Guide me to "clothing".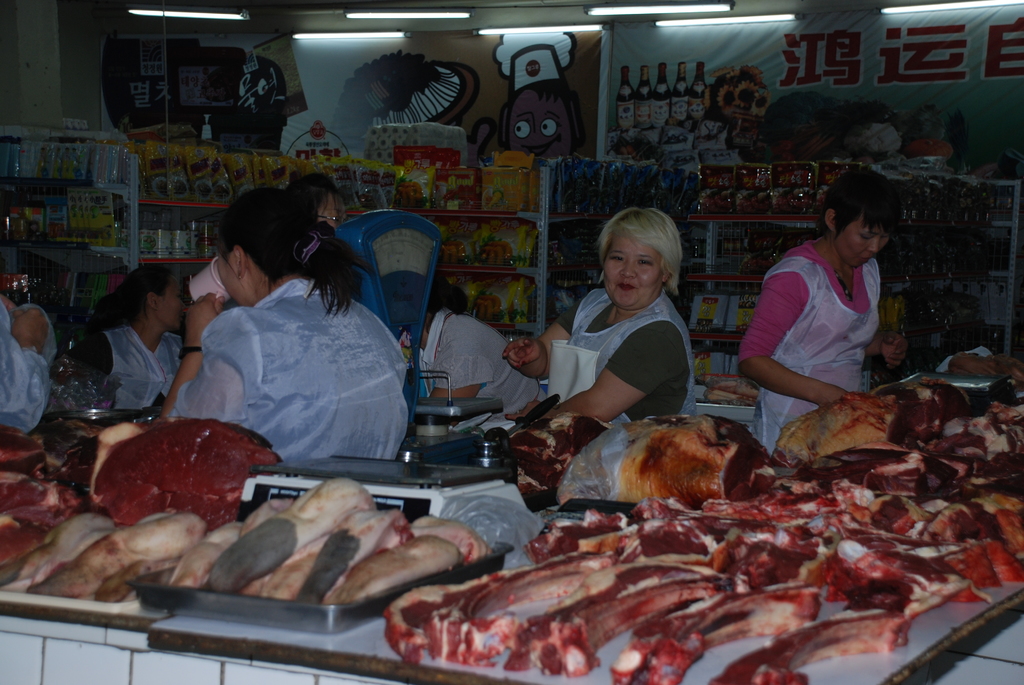
Guidance: left=102, top=324, right=180, bottom=424.
